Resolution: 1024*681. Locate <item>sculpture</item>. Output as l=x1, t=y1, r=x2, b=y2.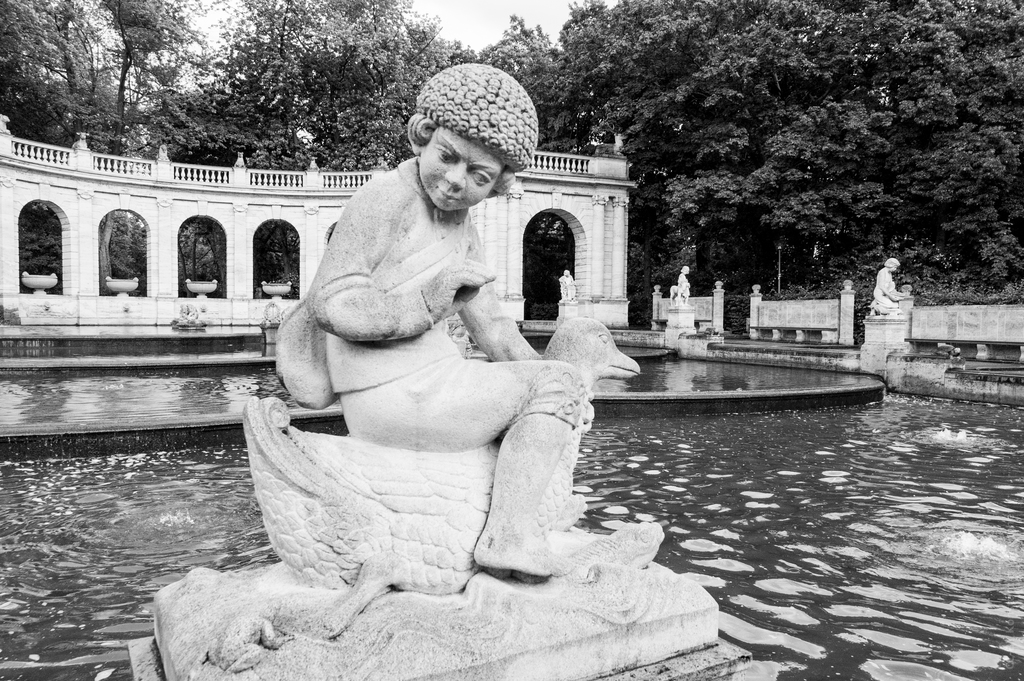
l=248, t=67, r=615, b=607.
